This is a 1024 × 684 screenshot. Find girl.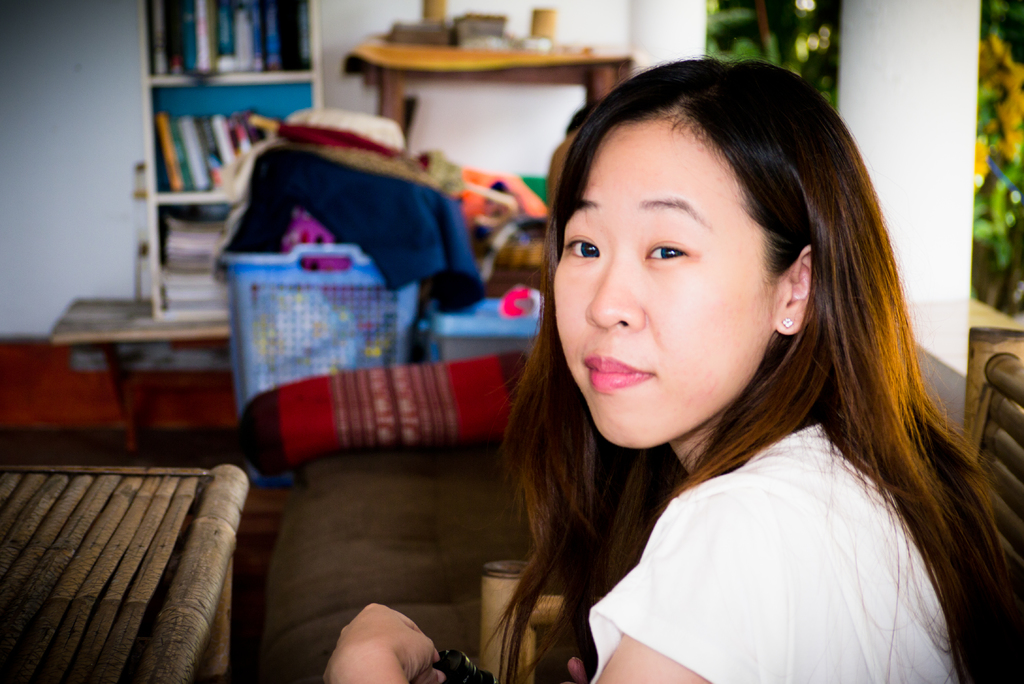
Bounding box: [left=326, top=56, right=1023, bottom=683].
